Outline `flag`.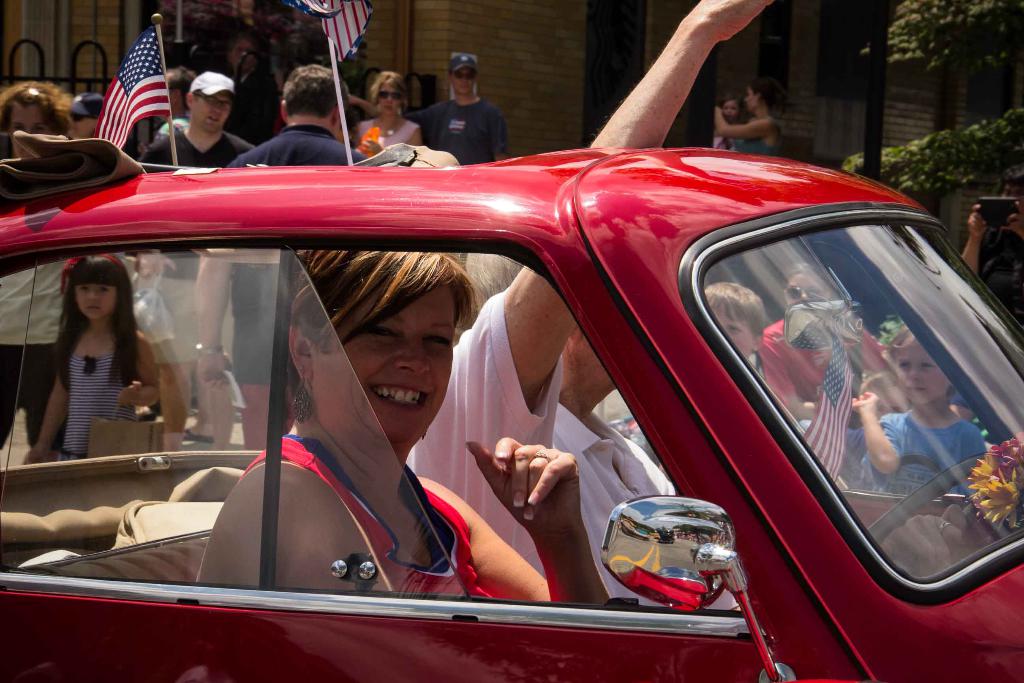
Outline: (286,0,377,71).
